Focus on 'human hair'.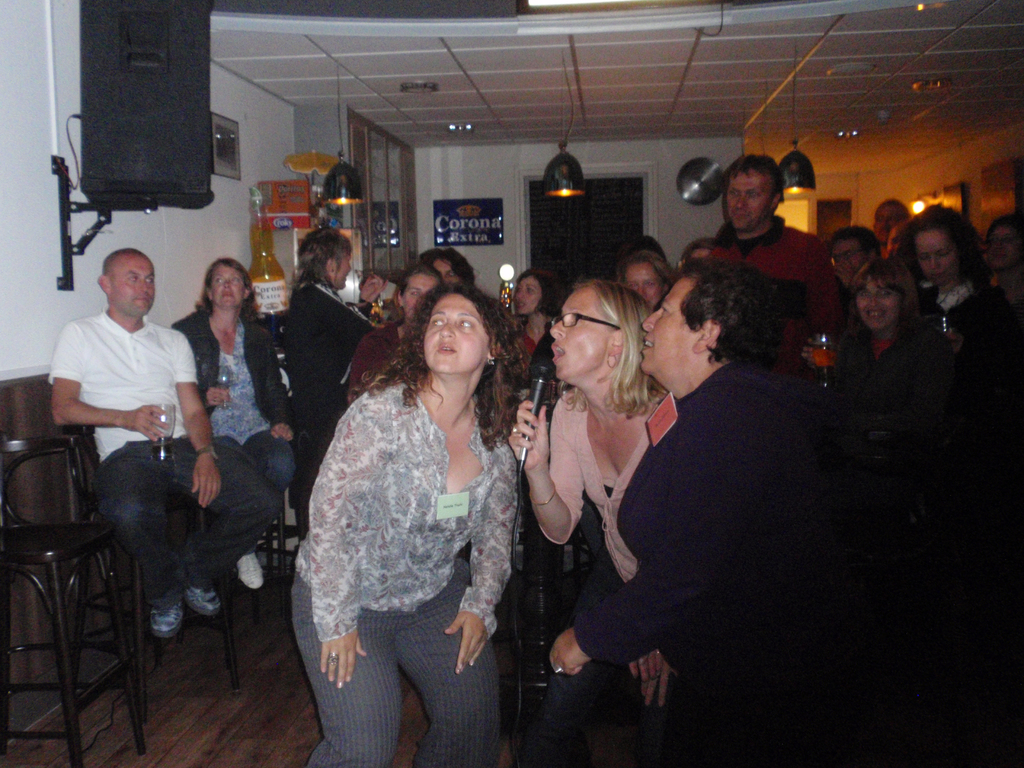
Focused at 905,203,980,274.
